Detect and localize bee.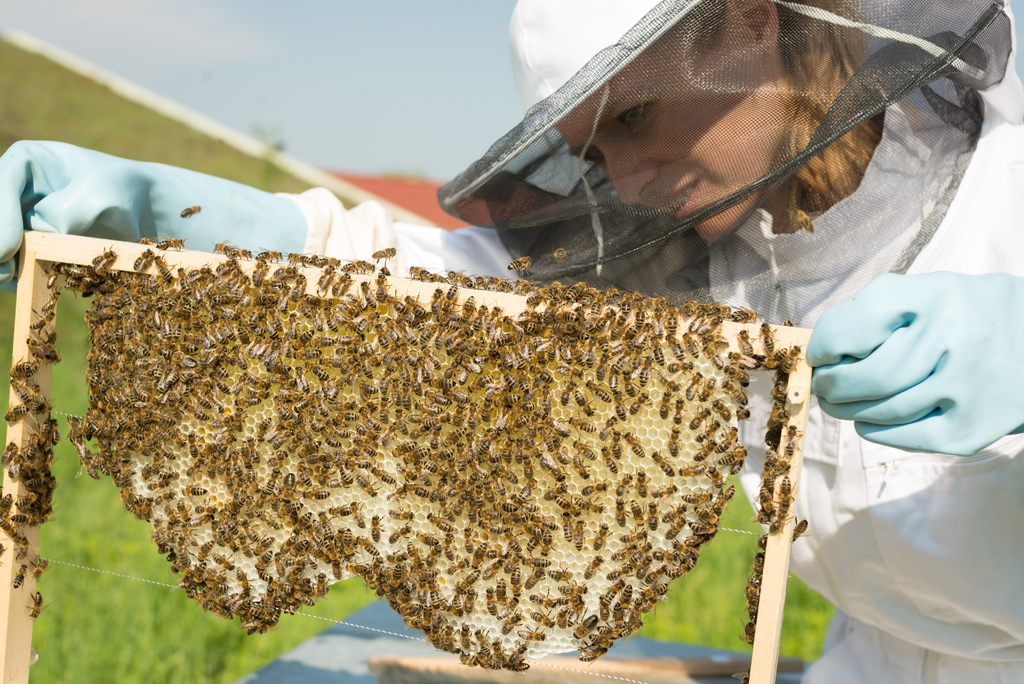
Localized at [x1=666, y1=426, x2=682, y2=457].
